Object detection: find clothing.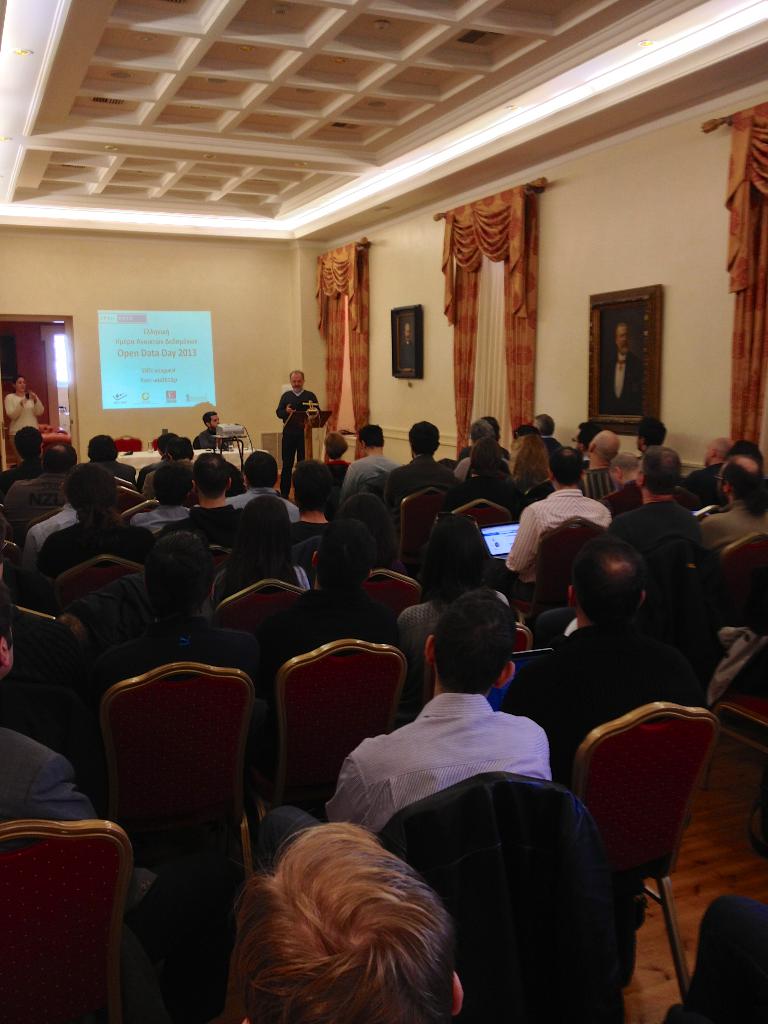
333/449/401/498.
